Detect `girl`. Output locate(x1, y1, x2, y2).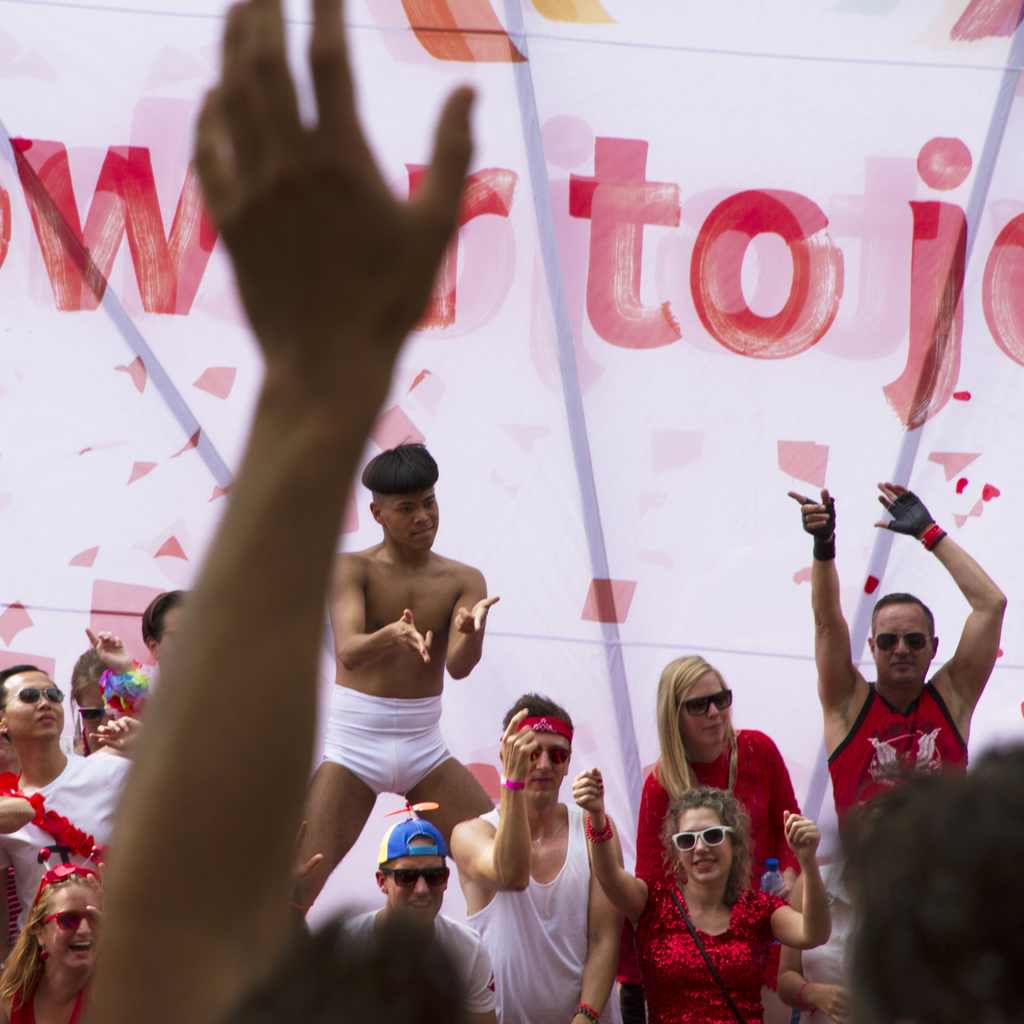
locate(613, 648, 806, 1018).
